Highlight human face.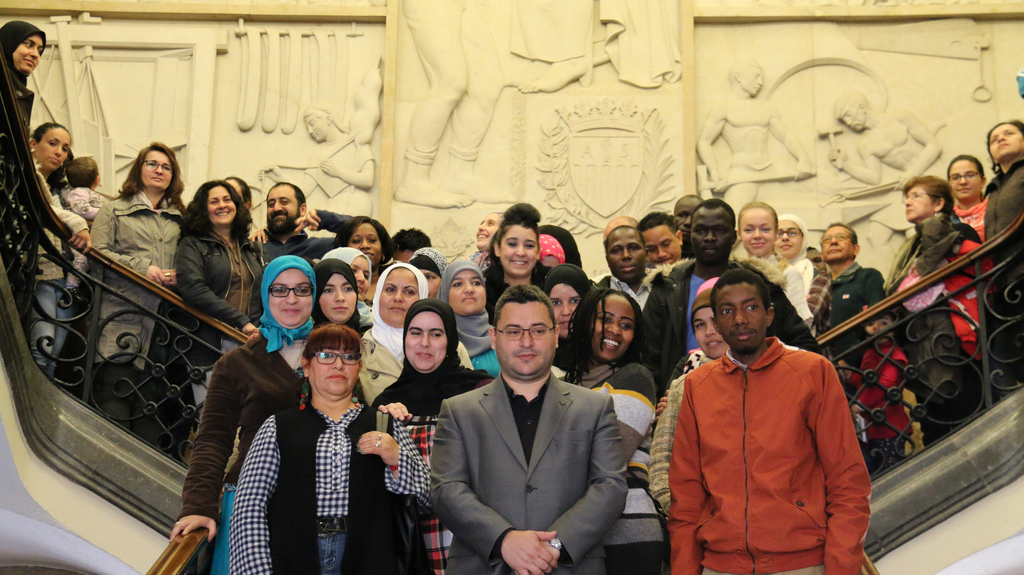
Highlighted region: region(902, 181, 936, 221).
